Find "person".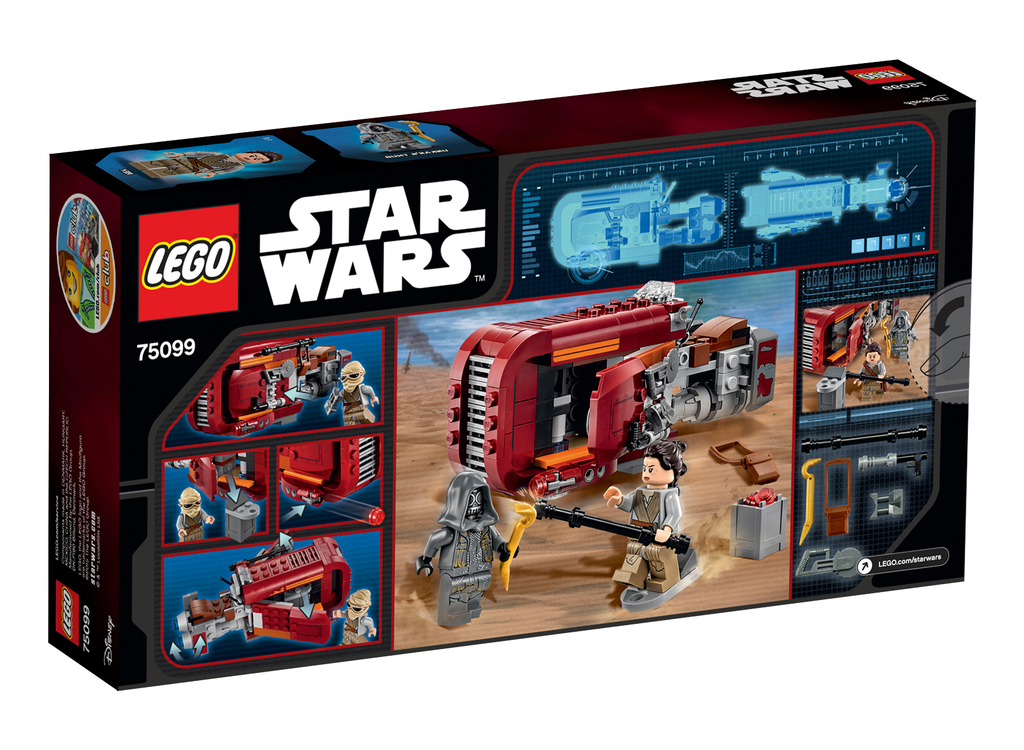
bbox=(360, 117, 428, 152).
